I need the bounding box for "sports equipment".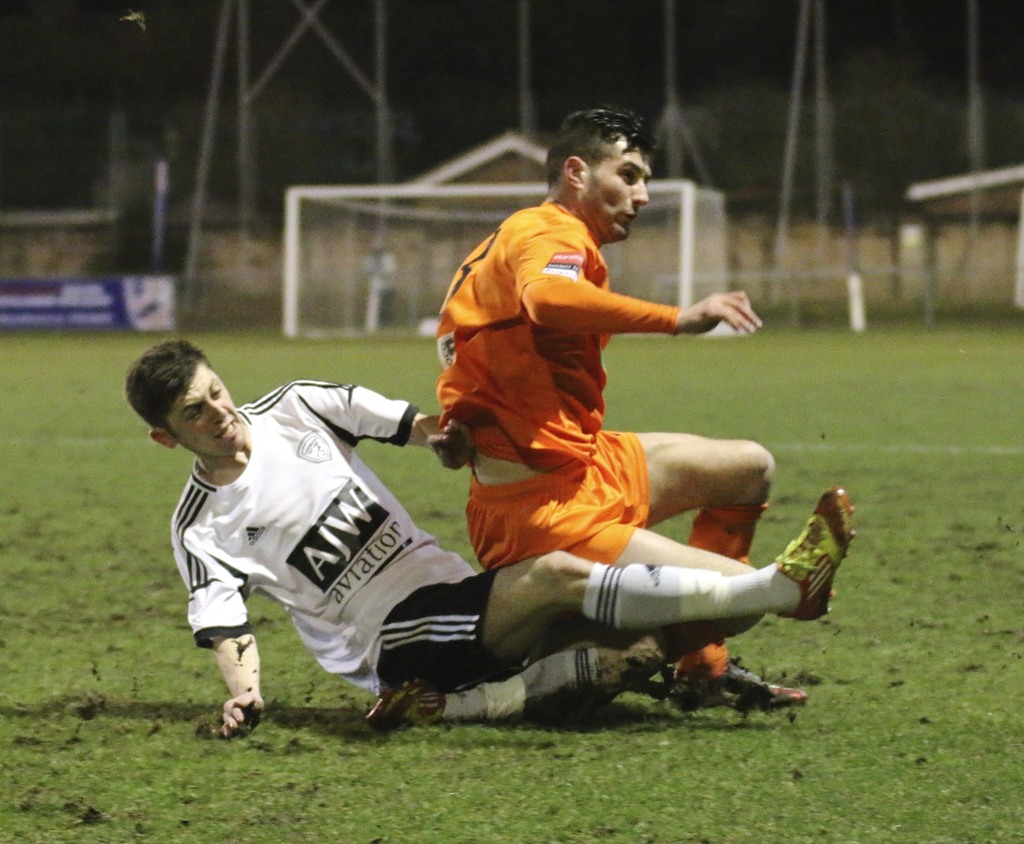
Here it is: 774, 491, 857, 620.
